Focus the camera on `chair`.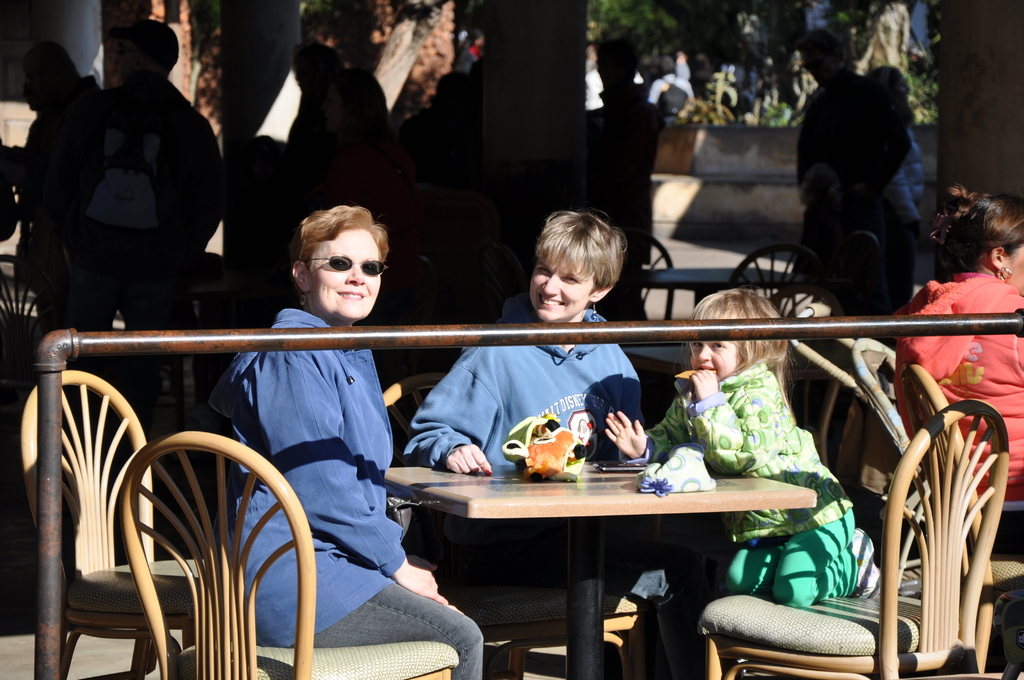
Focus region: 0/257/94/466.
